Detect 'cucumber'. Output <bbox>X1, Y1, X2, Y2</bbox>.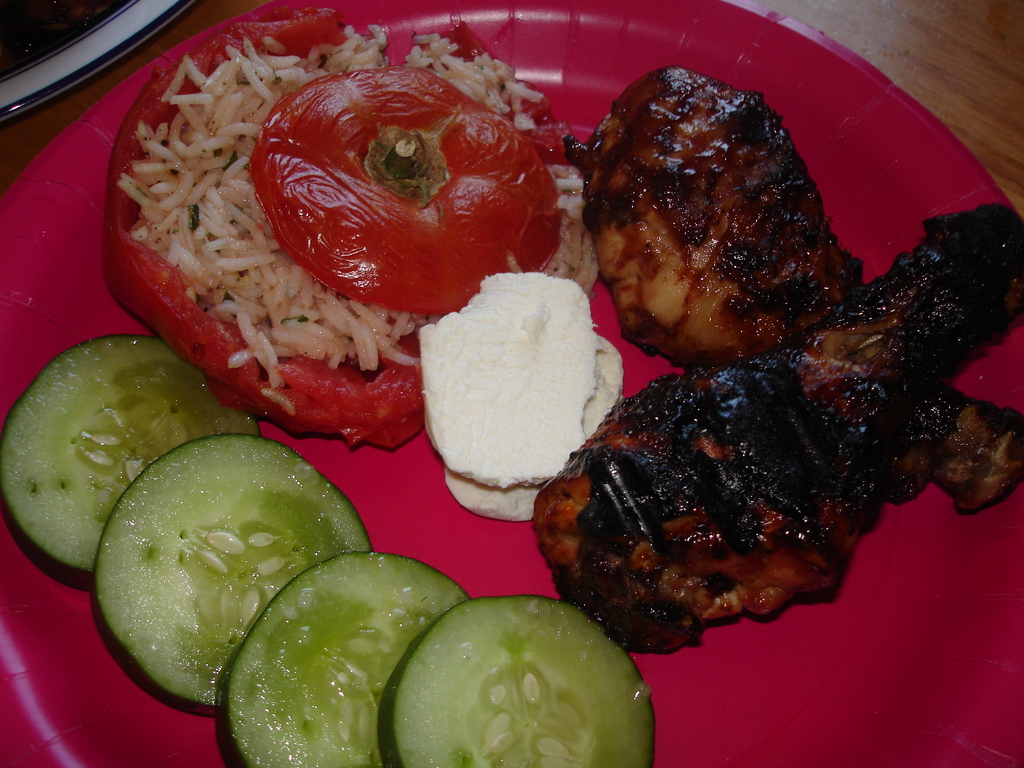
<bbox>390, 593, 637, 762</bbox>.
